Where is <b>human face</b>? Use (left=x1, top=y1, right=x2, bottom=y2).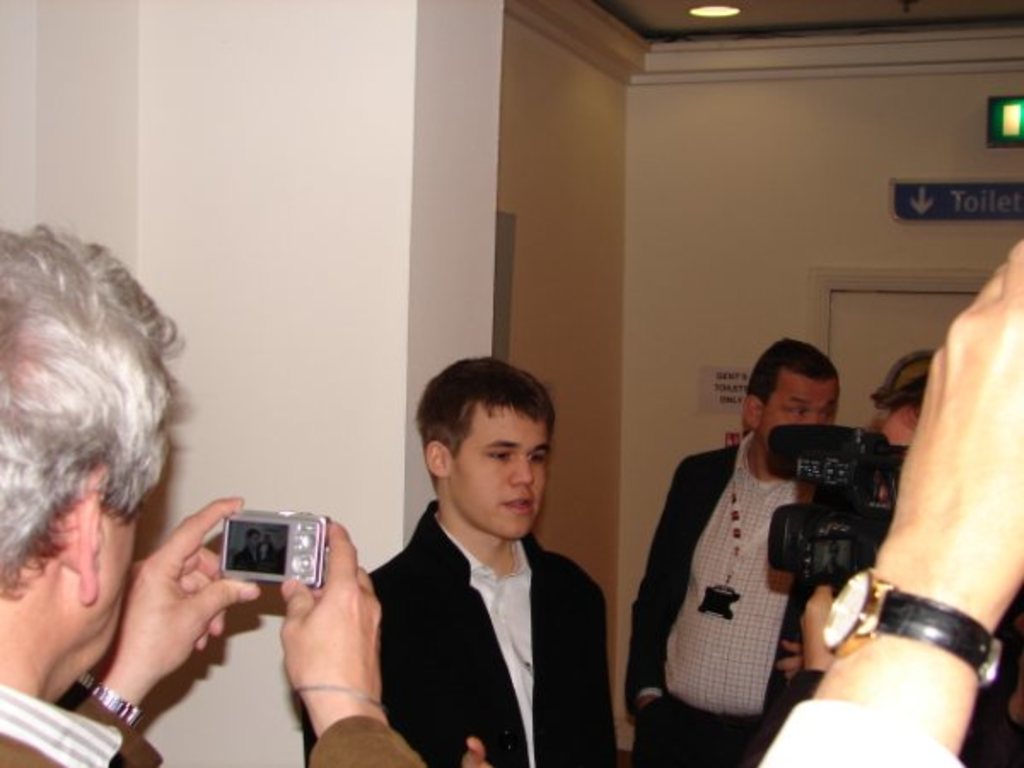
(left=85, top=514, right=140, bottom=654).
